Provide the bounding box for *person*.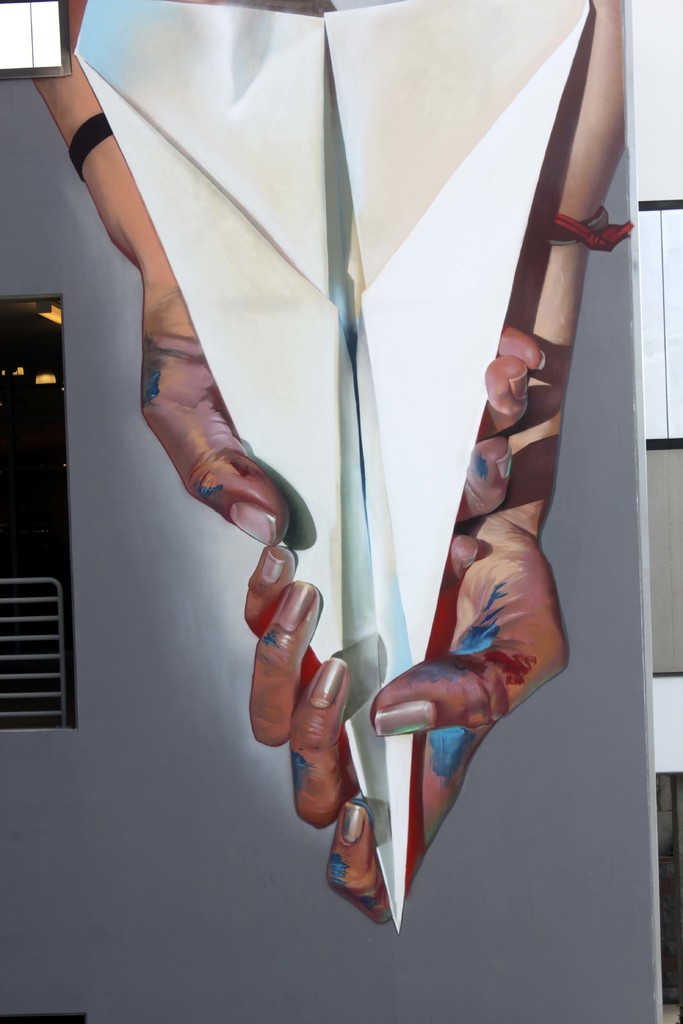
[x1=40, y1=0, x2=632, y2=924].
